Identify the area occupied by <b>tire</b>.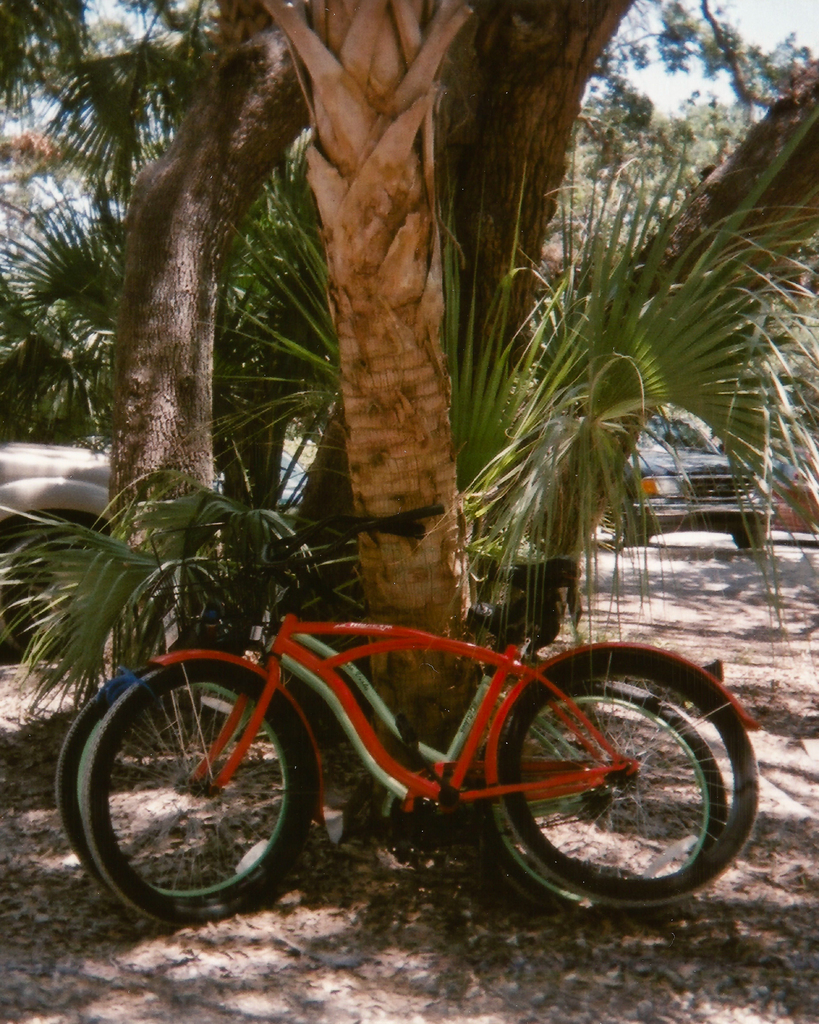
Area: <bbox>500, 641, 744, 911</bbox>.
